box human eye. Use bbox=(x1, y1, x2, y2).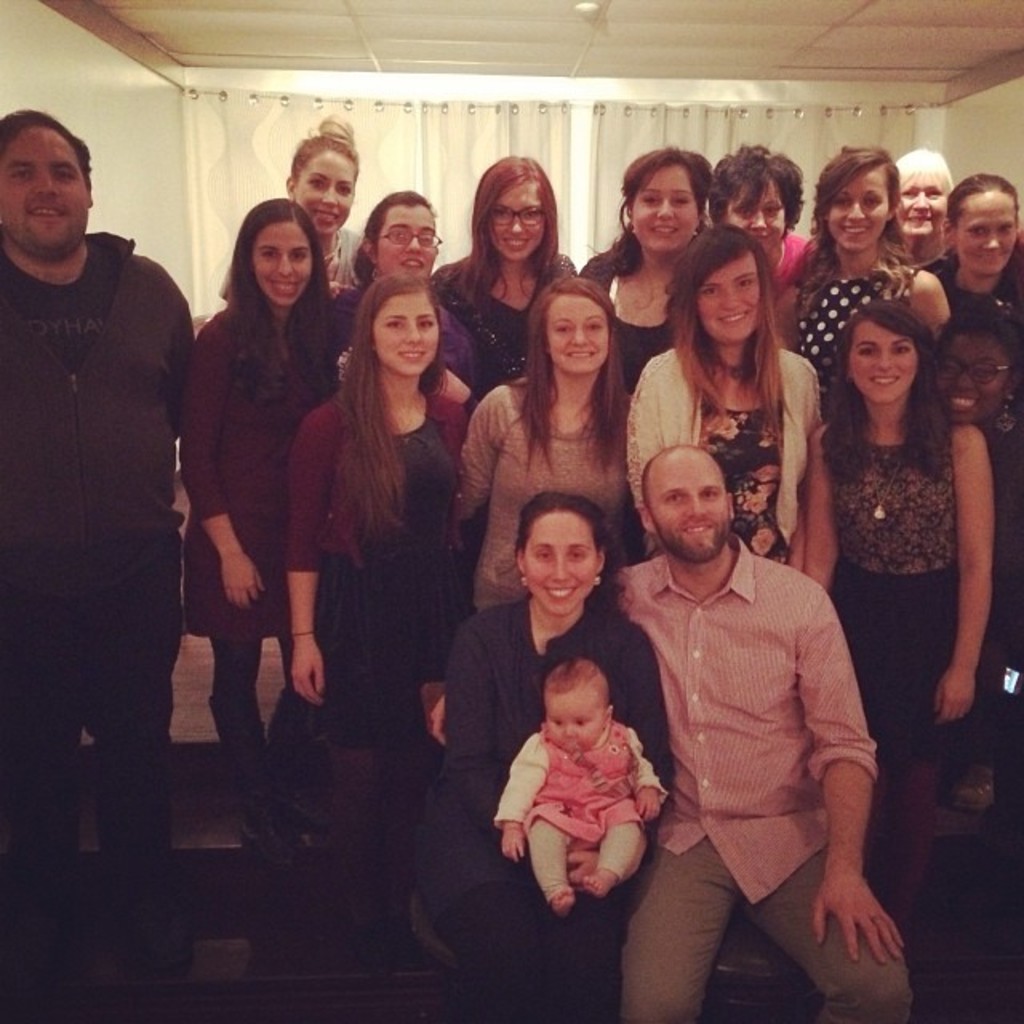
bbox=(733, 200, 758, 216).
